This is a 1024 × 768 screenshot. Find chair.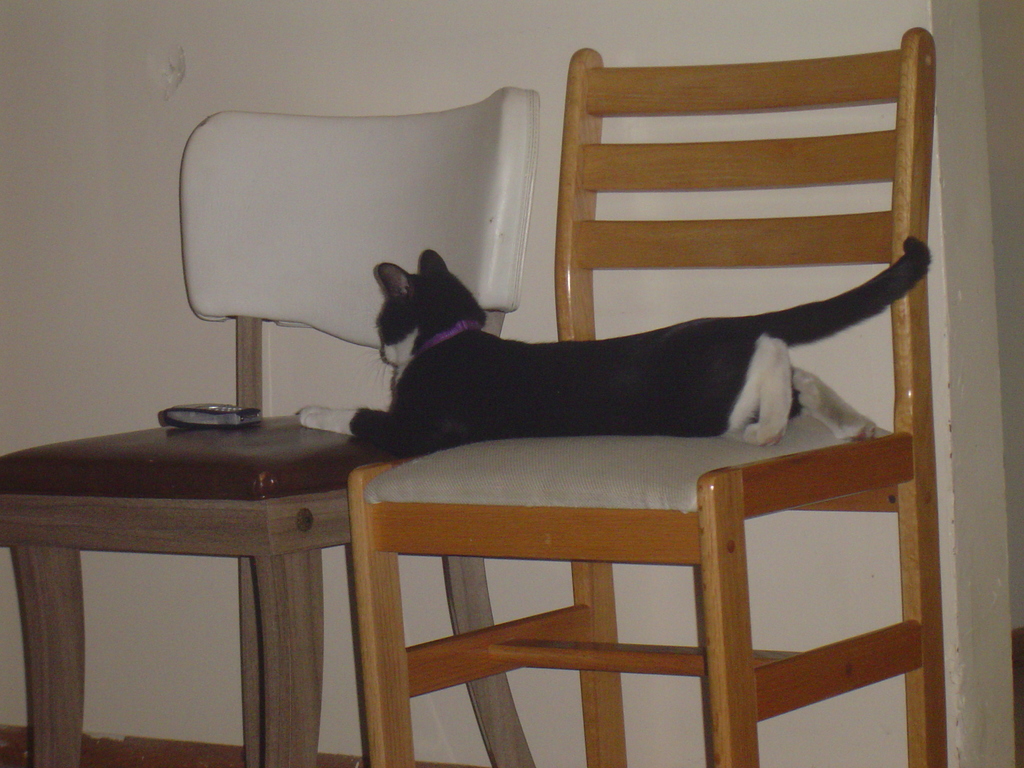
Bounding box: <region>244, 127, 957, 739</region>.
